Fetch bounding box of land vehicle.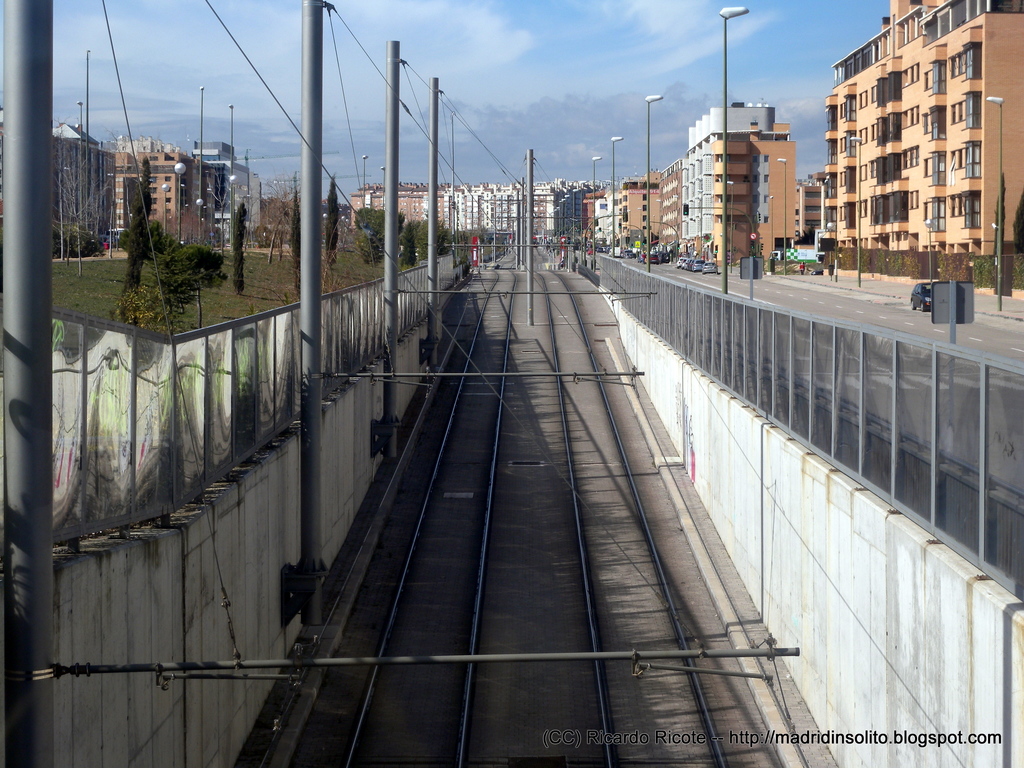
Bbox: {"left": 767, "top": 248, "right": 784, "bottom": 260}.
